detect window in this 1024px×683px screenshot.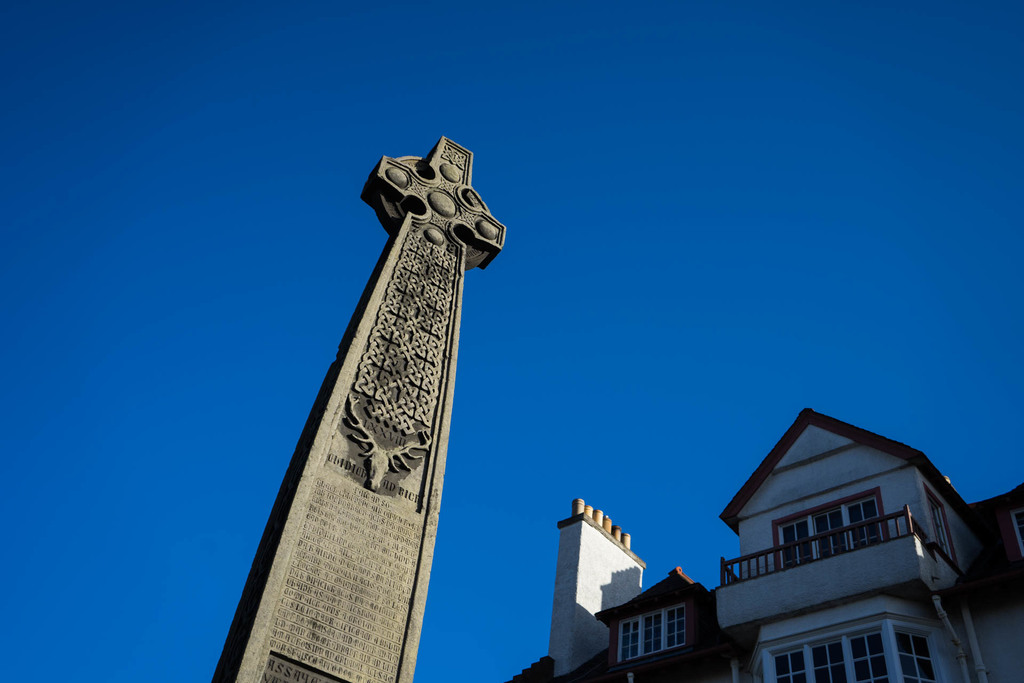
Detection: (left=774, top=495, right=890, bottom=569).
